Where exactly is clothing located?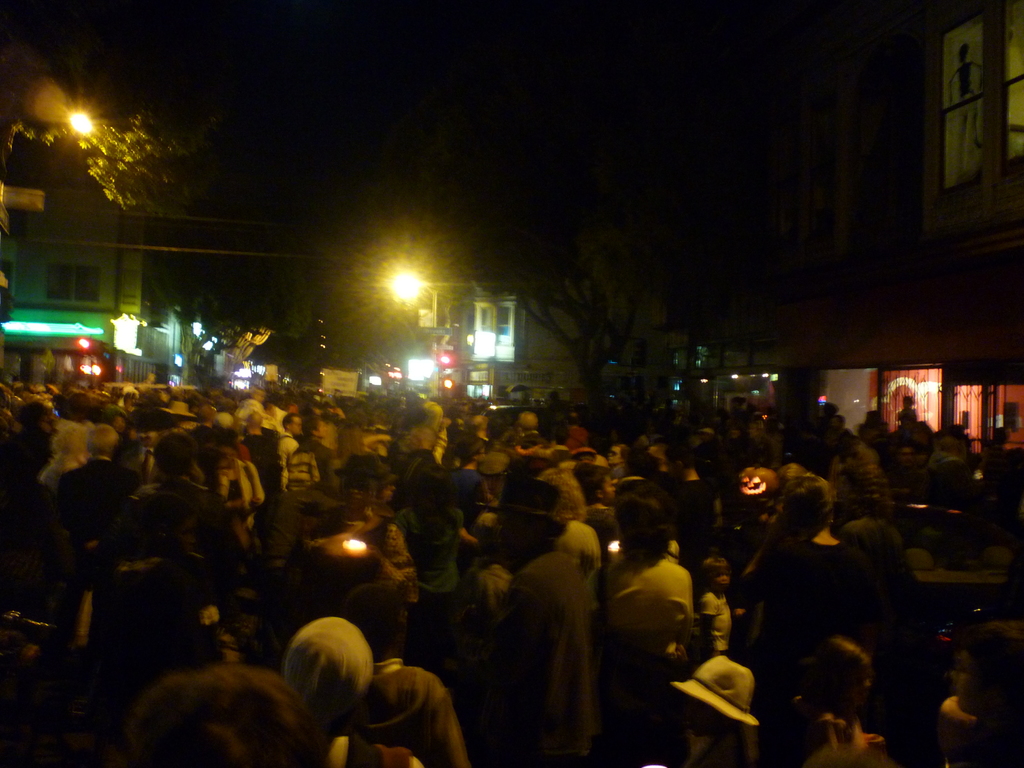
Its bounding box is 447,460,492,512.
